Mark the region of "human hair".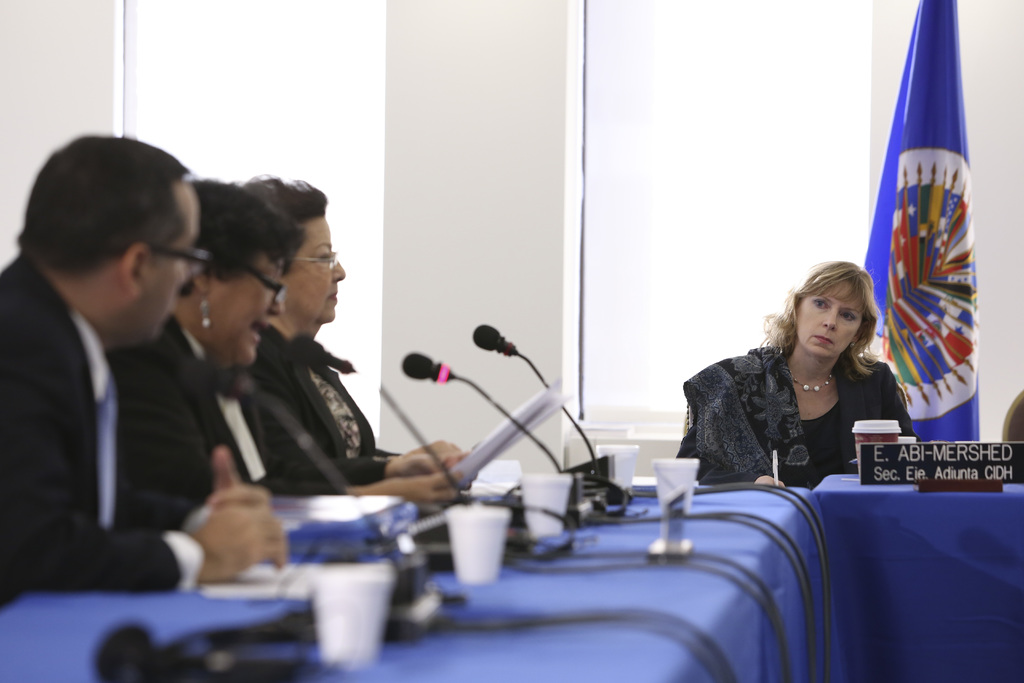
Region: bbox(182, 176, 310, 294).
